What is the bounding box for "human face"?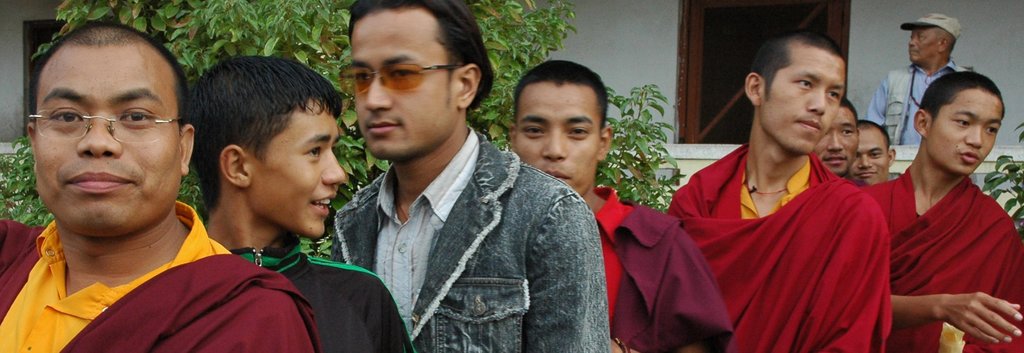
[left=762, top=49, right=845, bottom=156].
